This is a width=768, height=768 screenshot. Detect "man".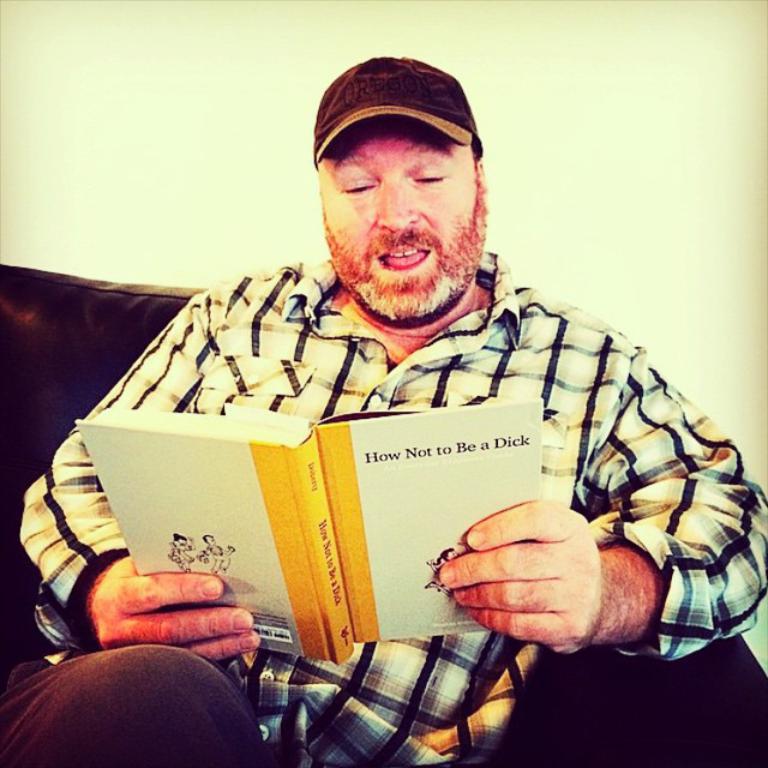
(left=0, top=59, right=767, bottom=767).
